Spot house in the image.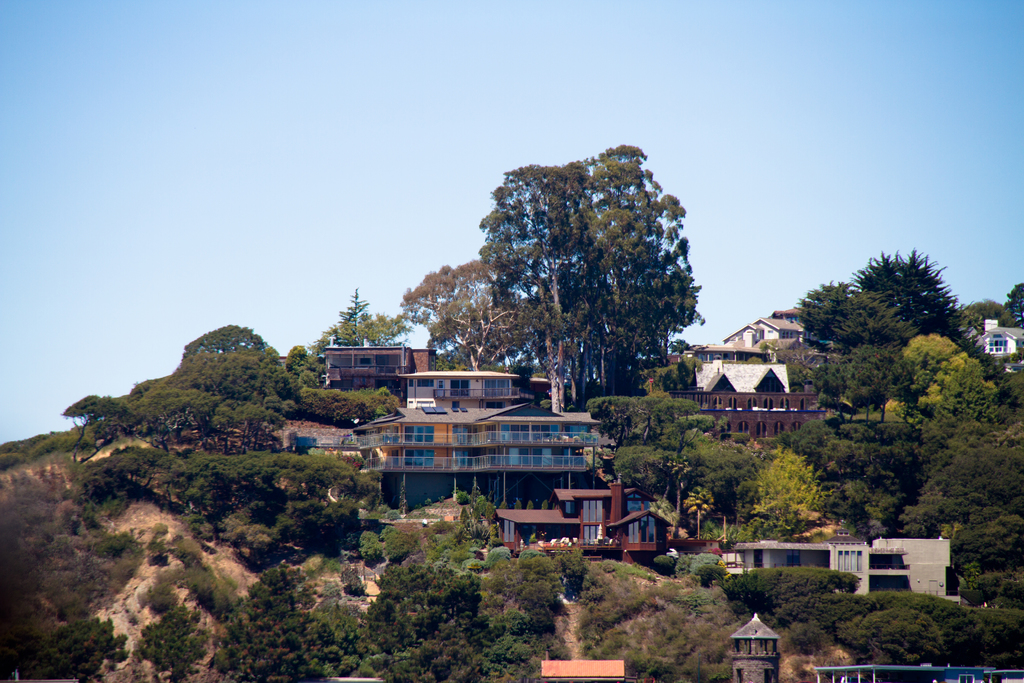
house found at x1=817, y1=662, x2=1023, y2=682.
